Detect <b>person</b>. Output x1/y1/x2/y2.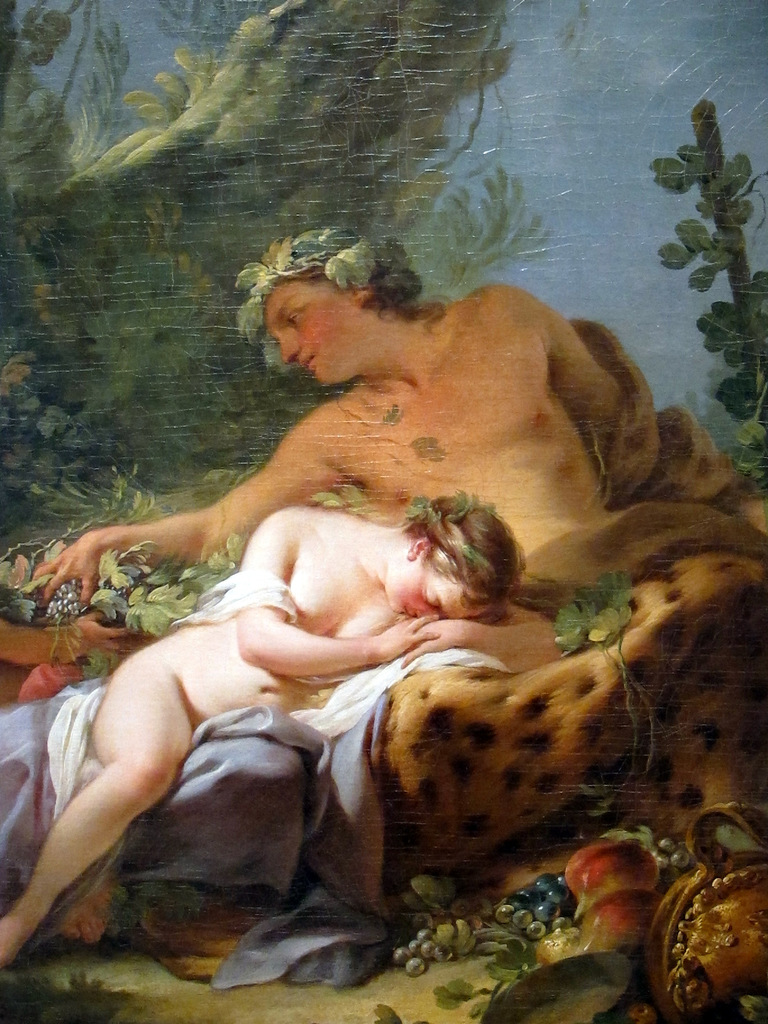
28/230/639/591.
